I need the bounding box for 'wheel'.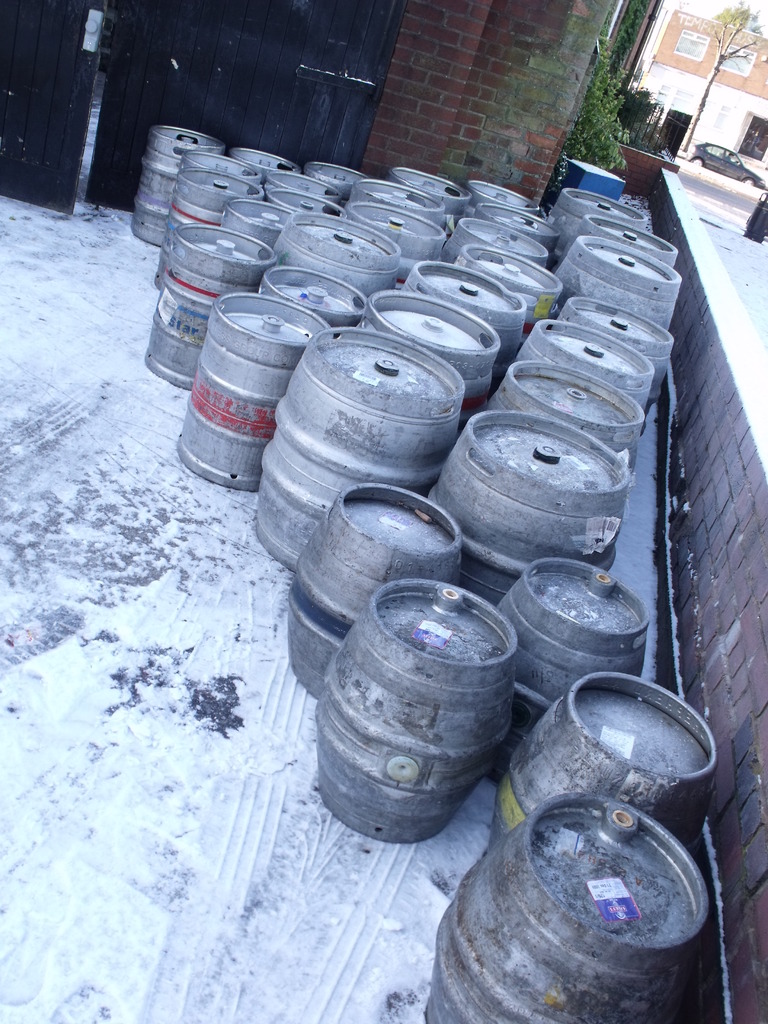
Here it is: 694,160,701,163.
